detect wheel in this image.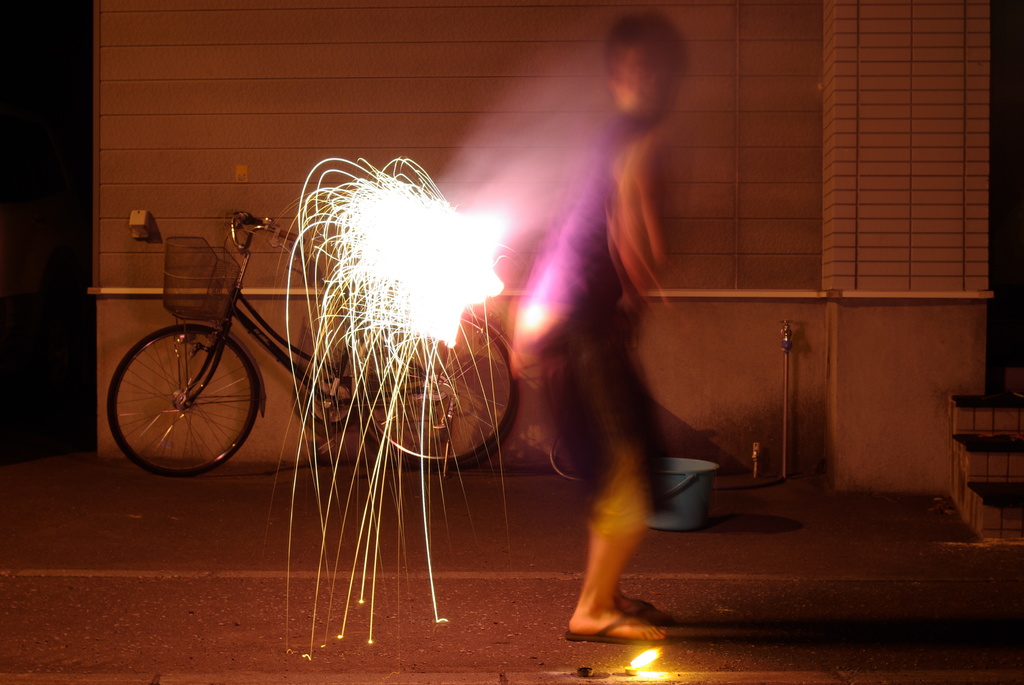
Detection: x1=352, y1=311, x2=515, y2=471.
